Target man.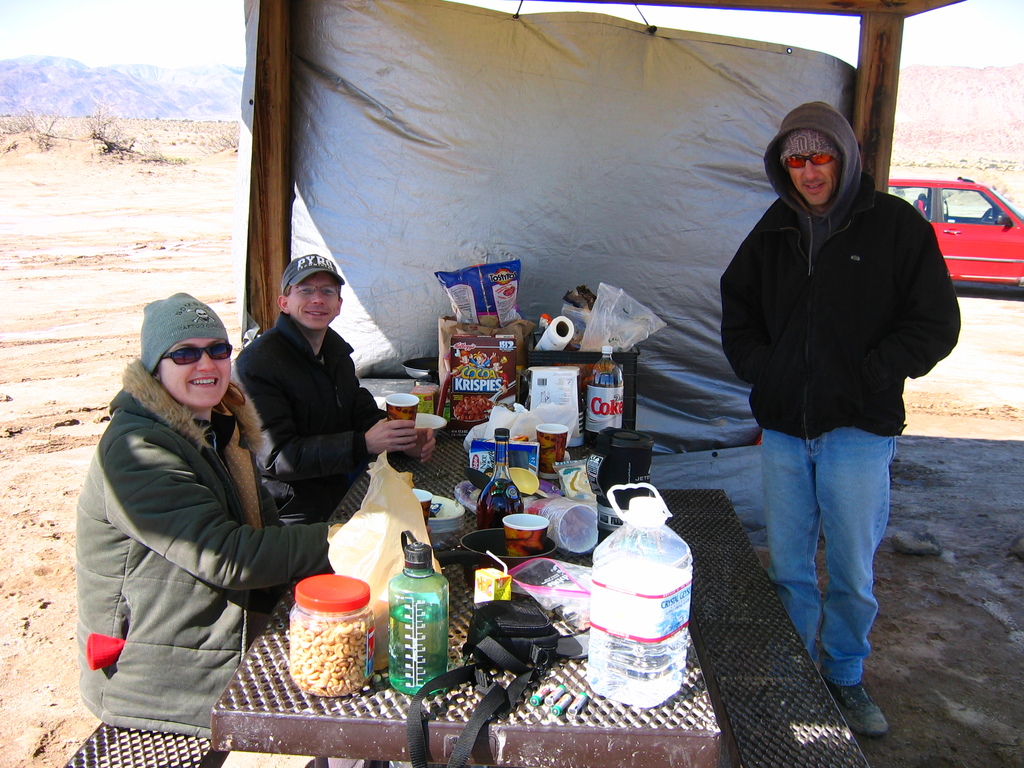
Target region: 235/256/438/522.
